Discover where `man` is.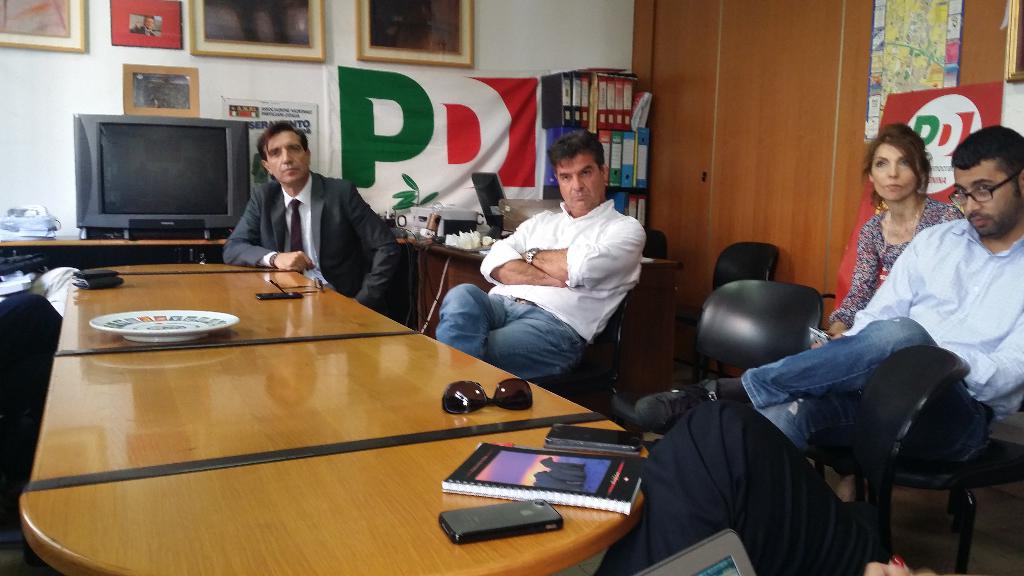
Discovered at box(222, 119, 402, 319).
